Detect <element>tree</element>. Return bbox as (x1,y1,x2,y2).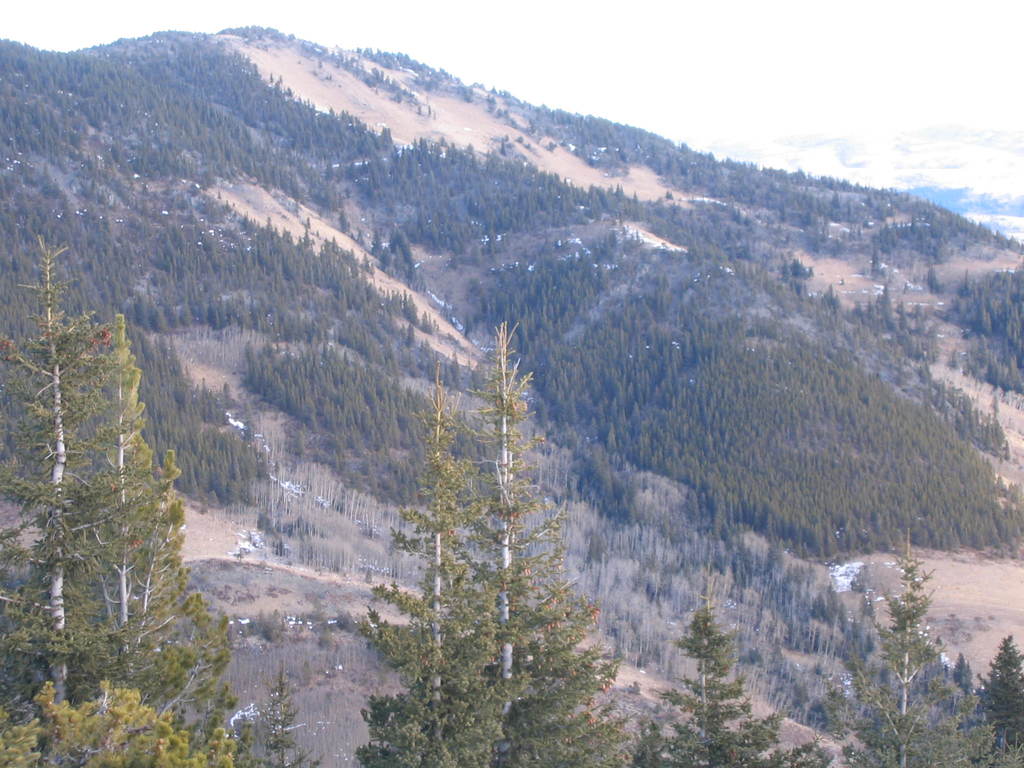
(844,200,852,221).
